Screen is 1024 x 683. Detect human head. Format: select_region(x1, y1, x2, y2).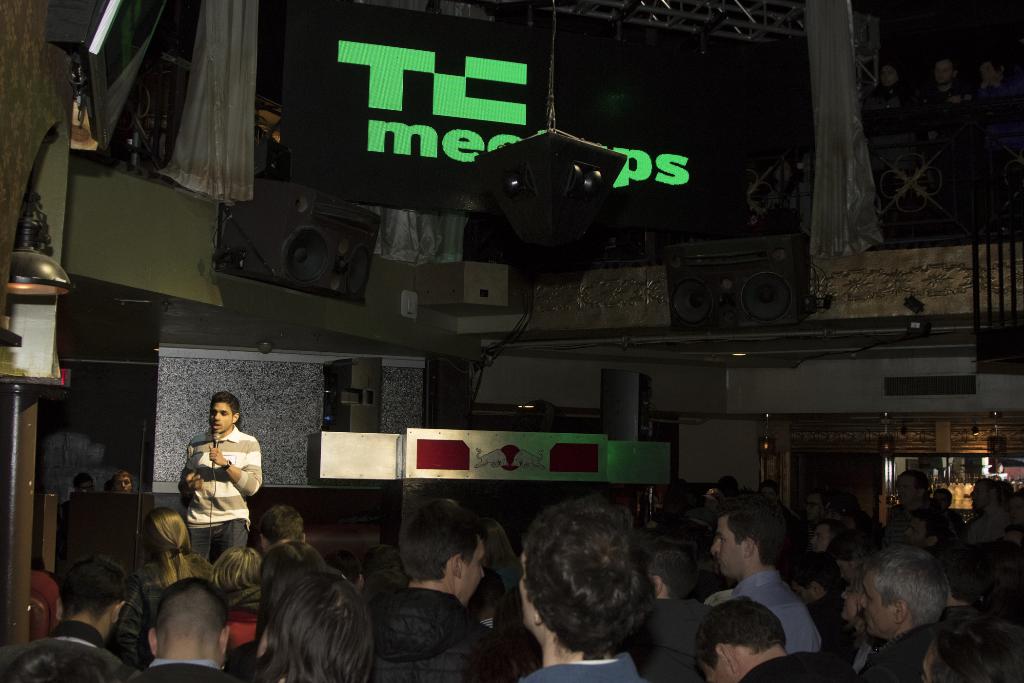
select_region(518, 518, 686, 657).
